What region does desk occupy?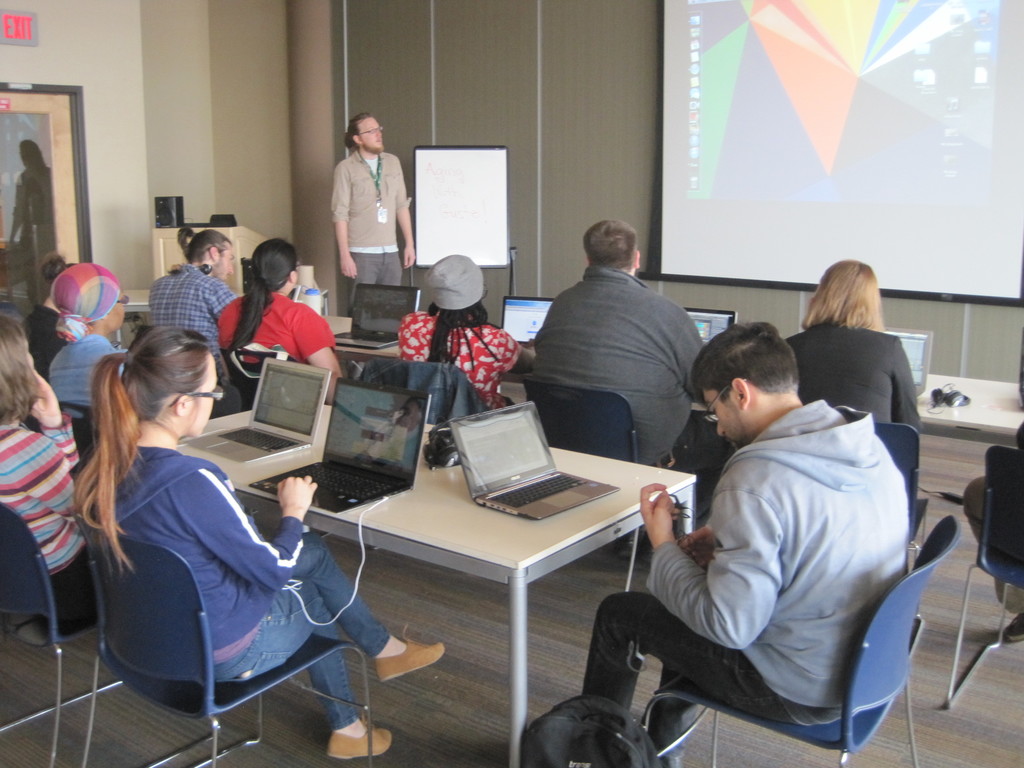
pyautogui.locateOnScreen(177, 404, 700, 767).
